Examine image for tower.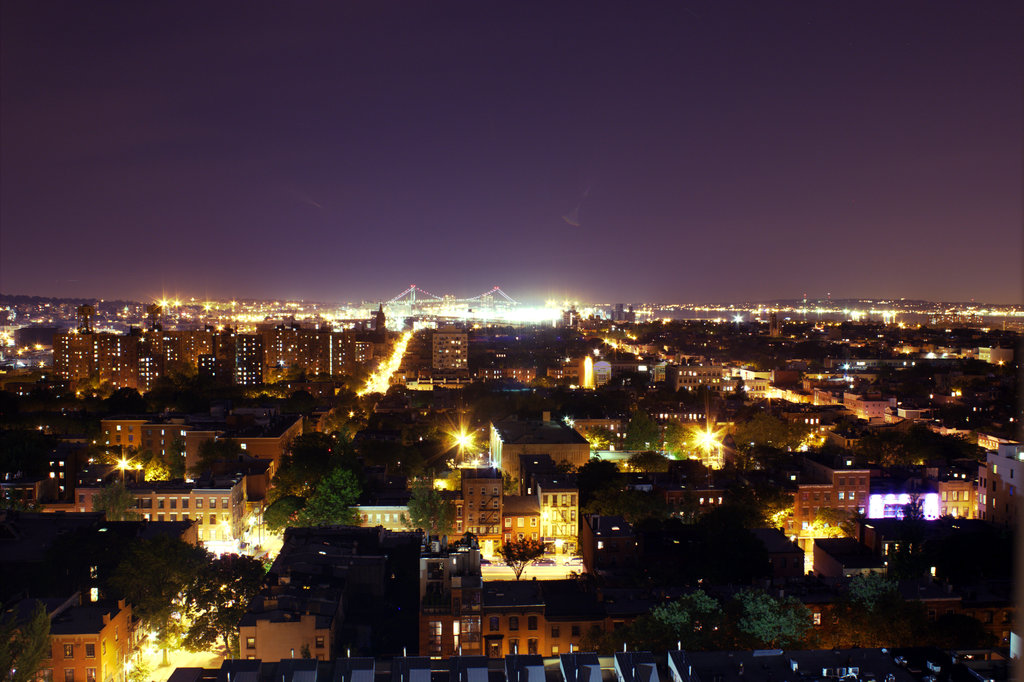
Examination result: rect(535, 468, 577, 564).
